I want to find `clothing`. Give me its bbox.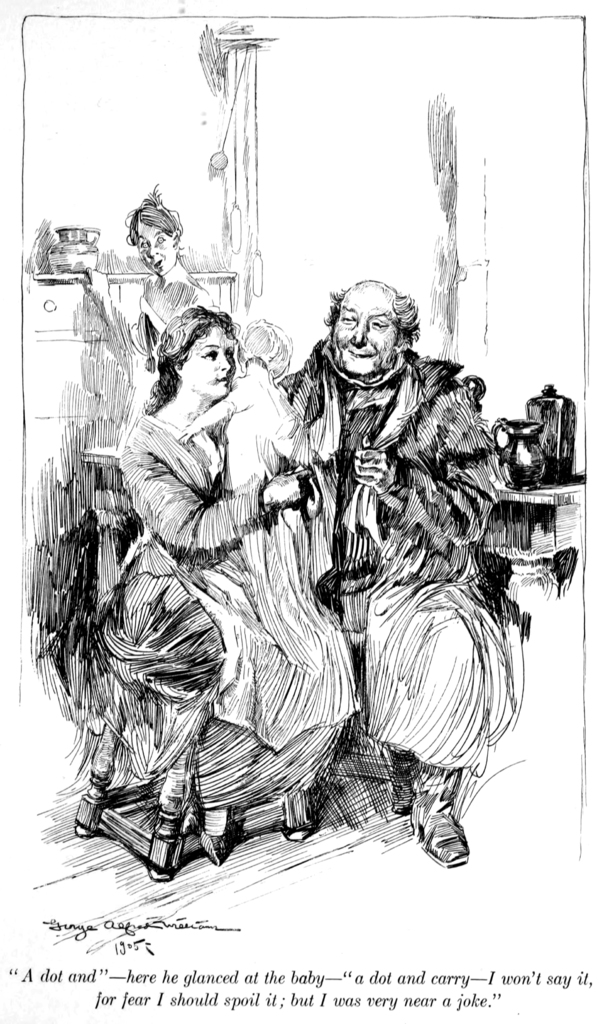
select_region(136, 265, 251, 363).
